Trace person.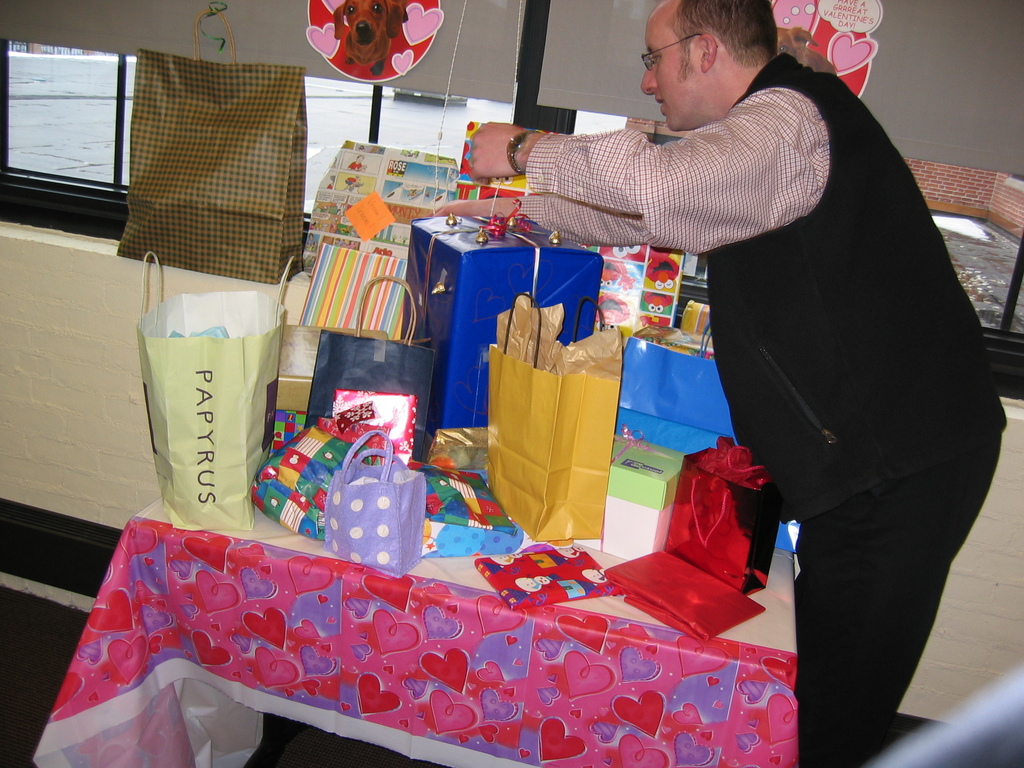
Traced to (517,0,982,716).
